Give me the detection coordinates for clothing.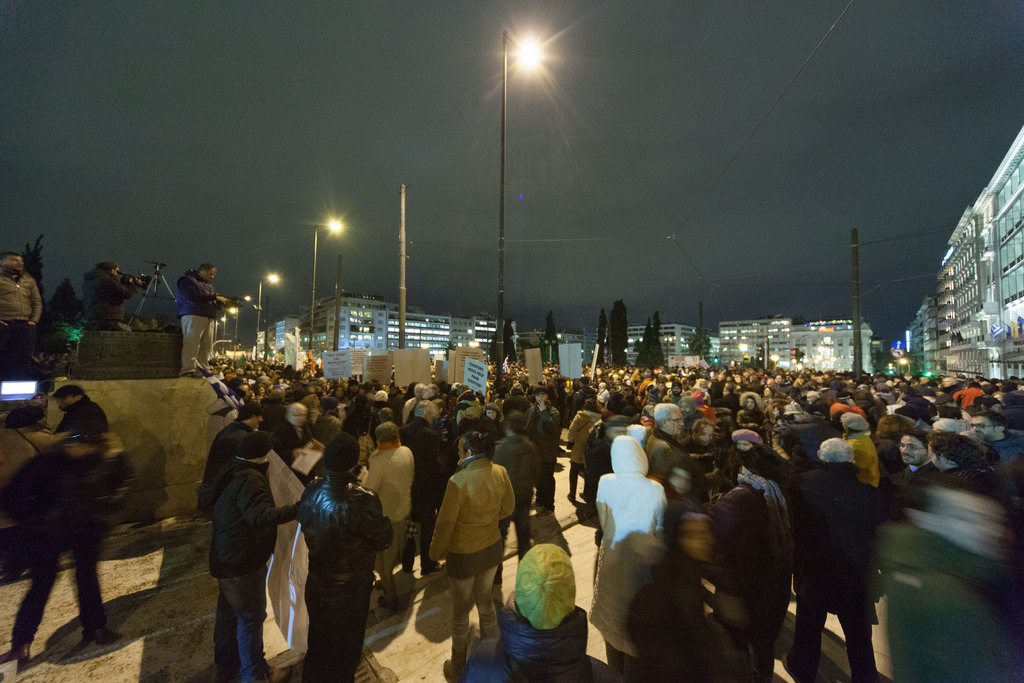
detection(487, 433, 541, 568).
